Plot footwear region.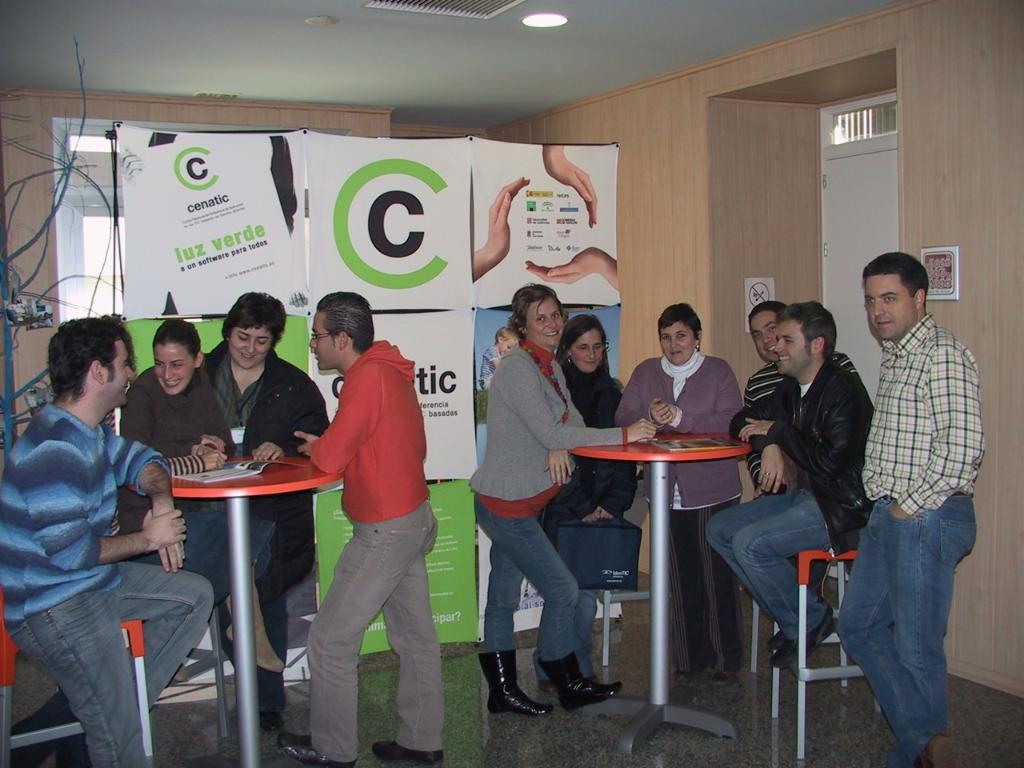
Plotted at locate(277, 736, 355, 767).
